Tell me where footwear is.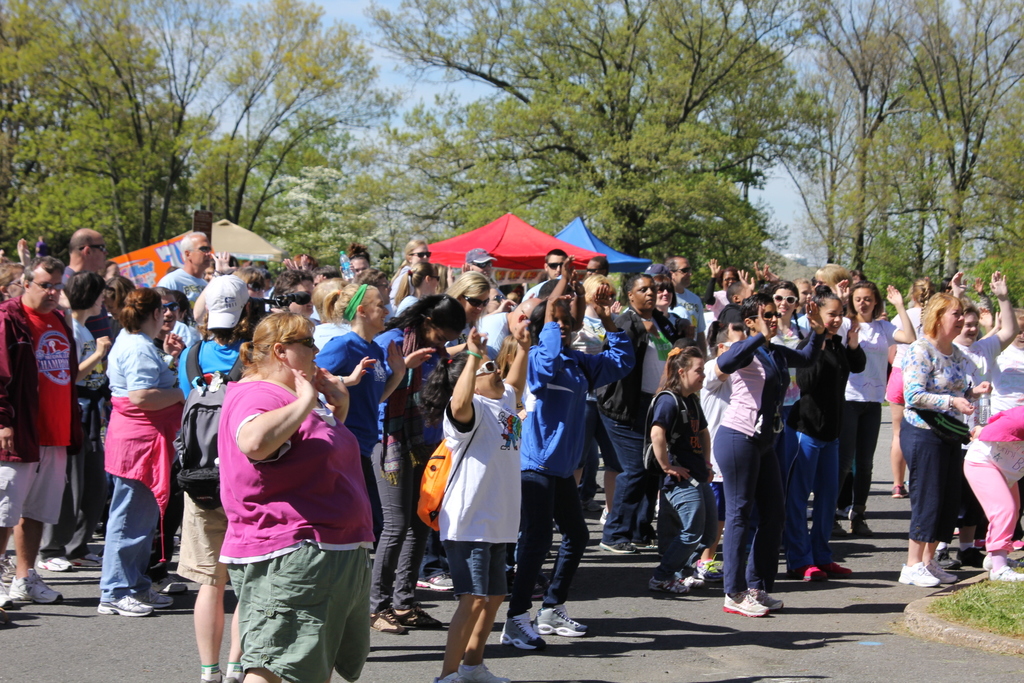
footwear is at box(924, 555, 956, 583).
